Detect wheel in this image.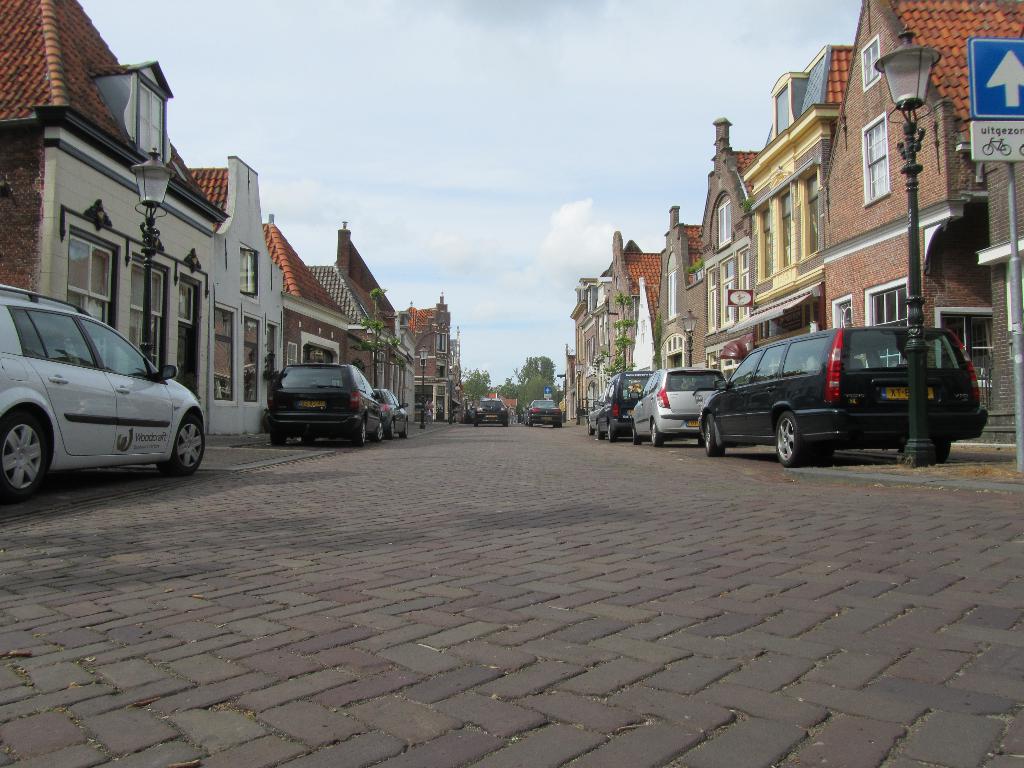
Detection: <bbox>778, 412, 808, 467</bbox>.
